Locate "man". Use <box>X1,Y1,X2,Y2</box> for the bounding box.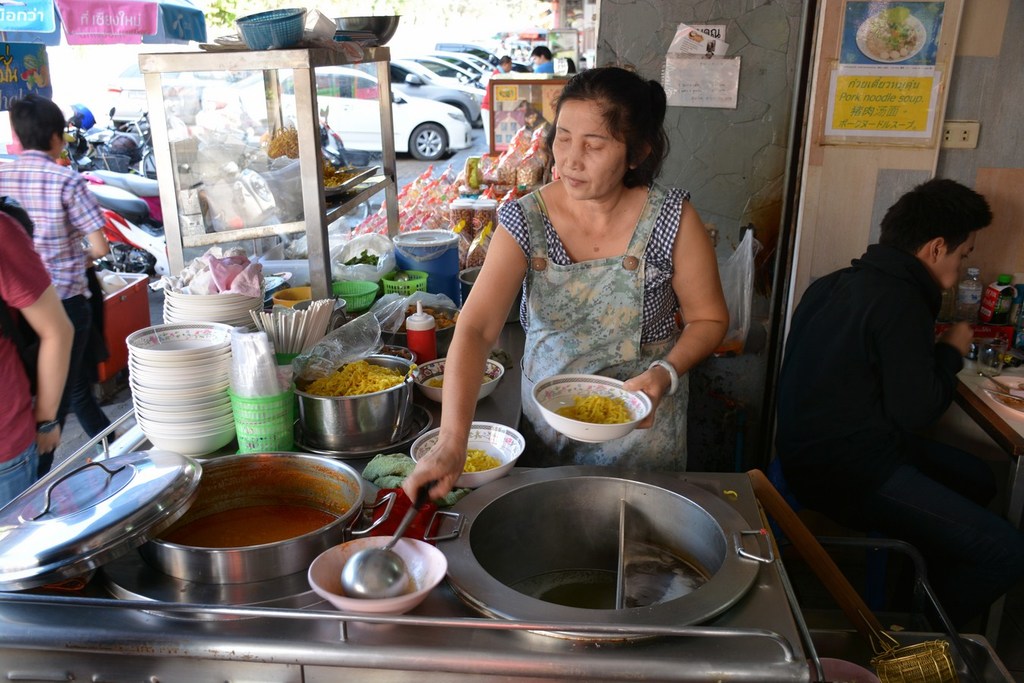
<box>0,96,109,483</box>.
